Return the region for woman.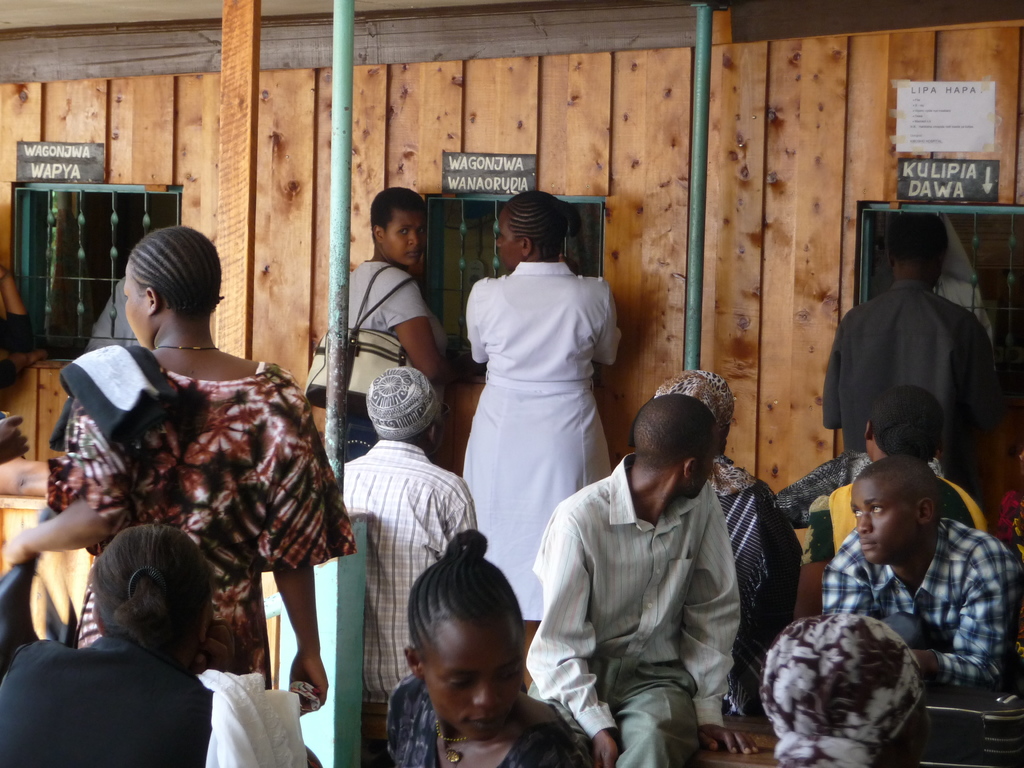
BBox(378, 524, 593, 767).
